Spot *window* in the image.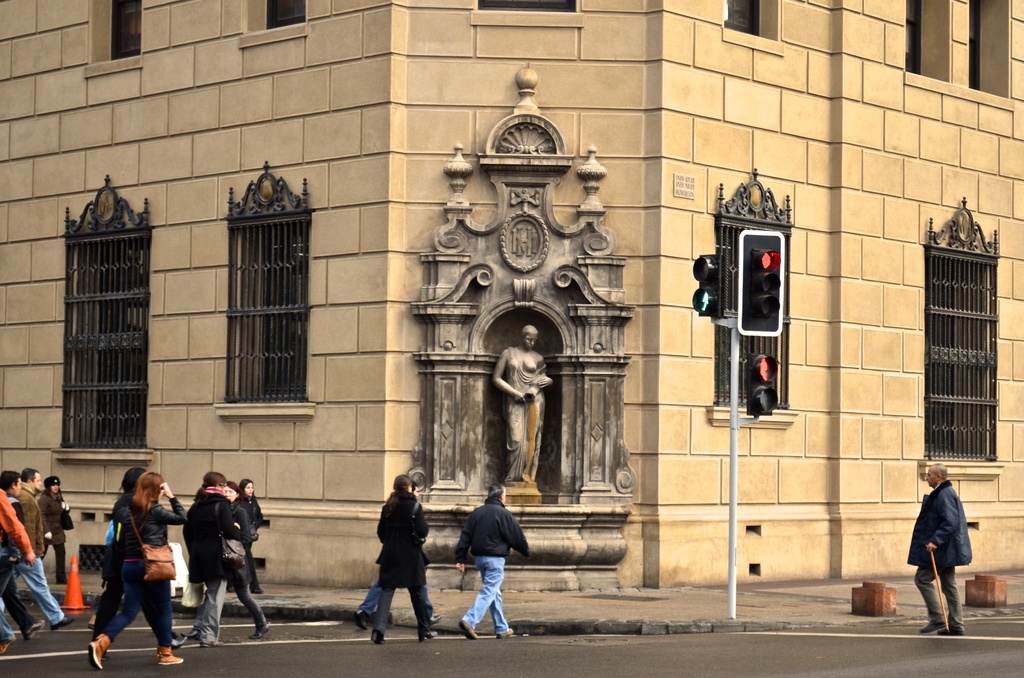
*window* found at [479, 0, 578, 10].
